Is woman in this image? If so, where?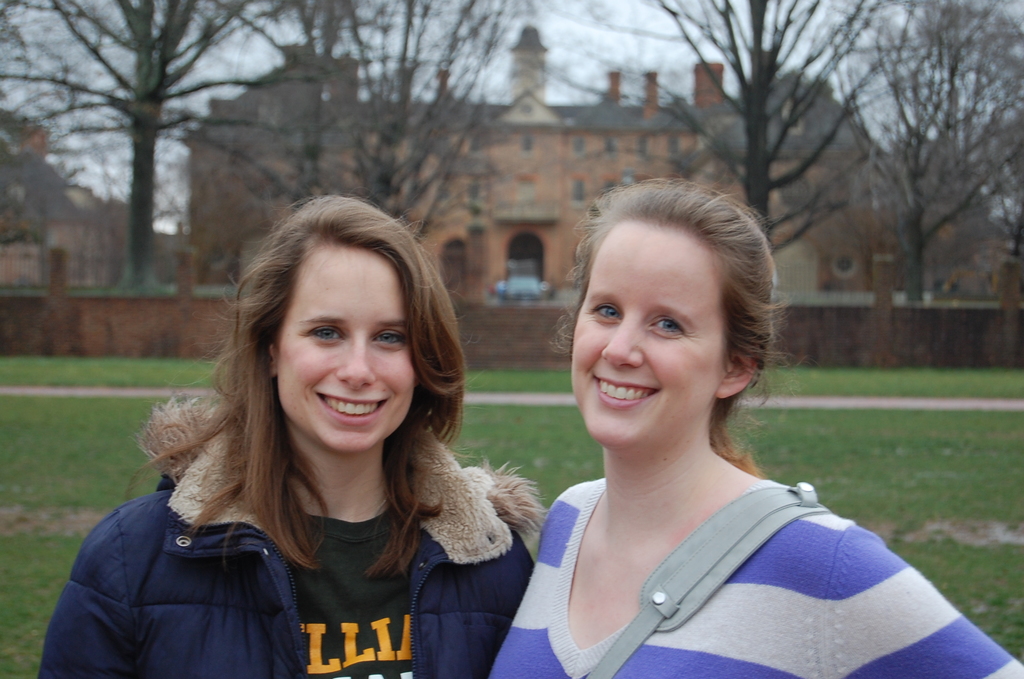
Yes, at [34,192,547,678].
